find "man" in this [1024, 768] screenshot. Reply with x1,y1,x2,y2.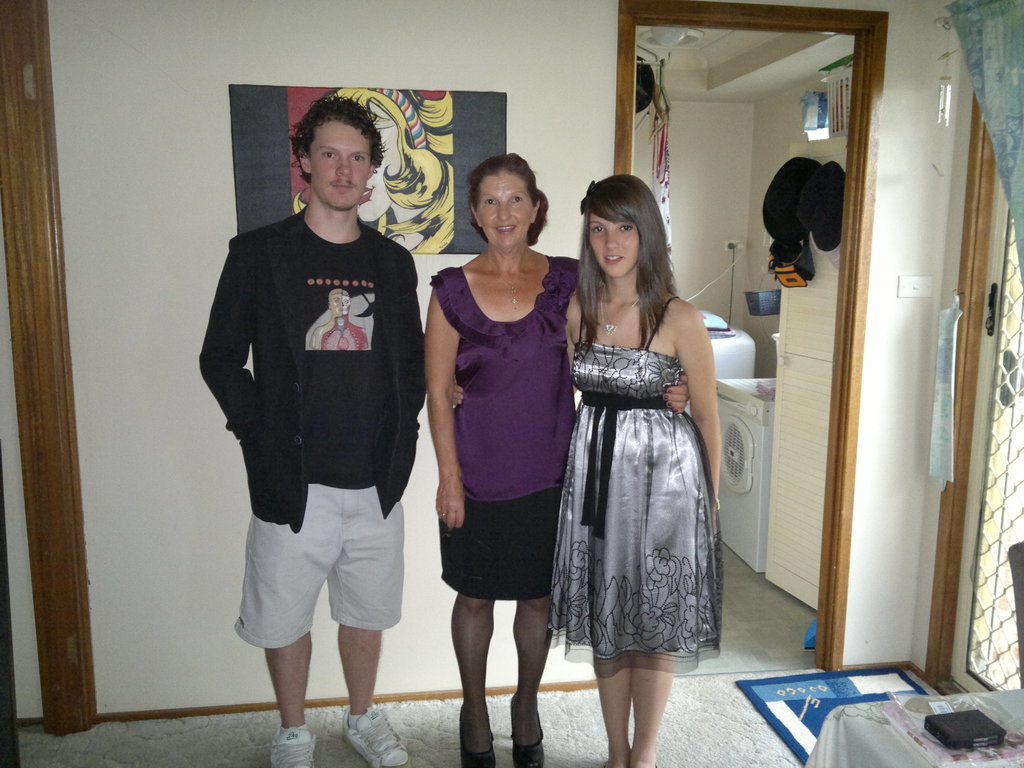
198,100,435,764.
